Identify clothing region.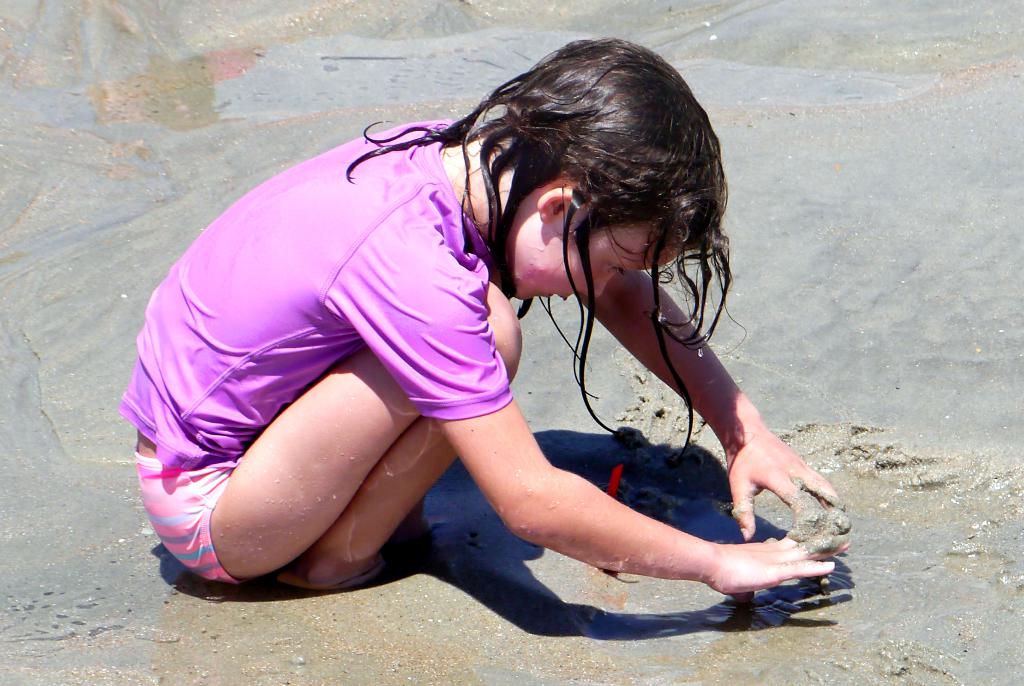
Region: {"left": 149, "top": 111, "right": 621, "bottom": 536}.
